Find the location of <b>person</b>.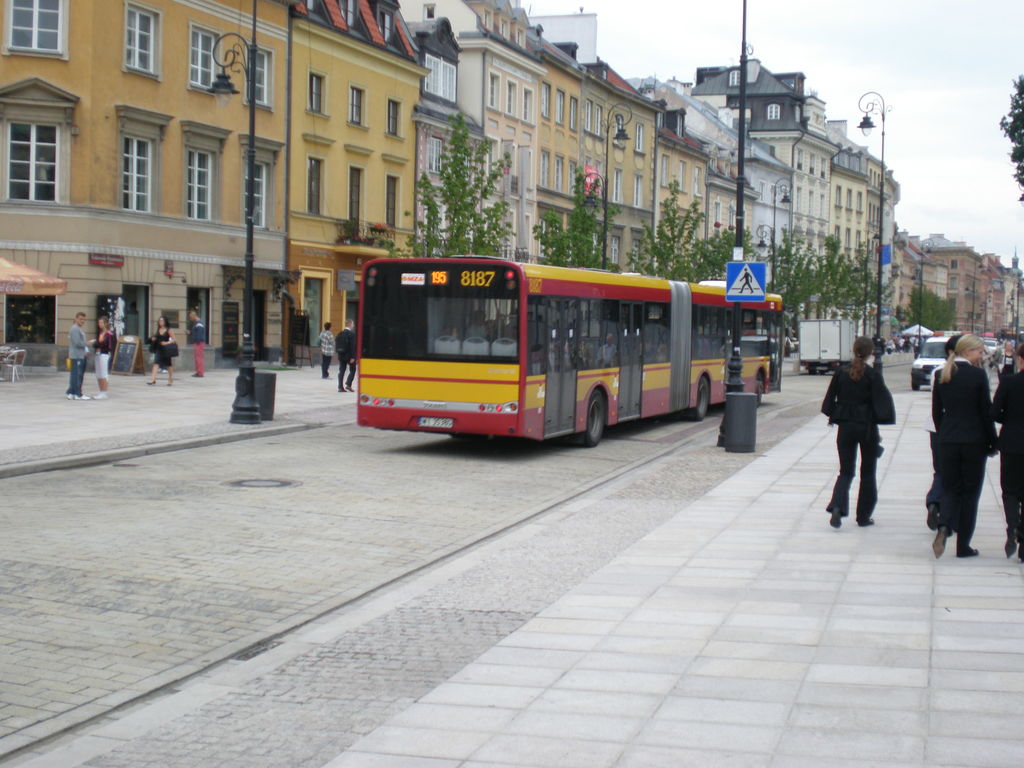
Location: {"left": 832, "top": 335, "right": 904, "bottom": 537}.
